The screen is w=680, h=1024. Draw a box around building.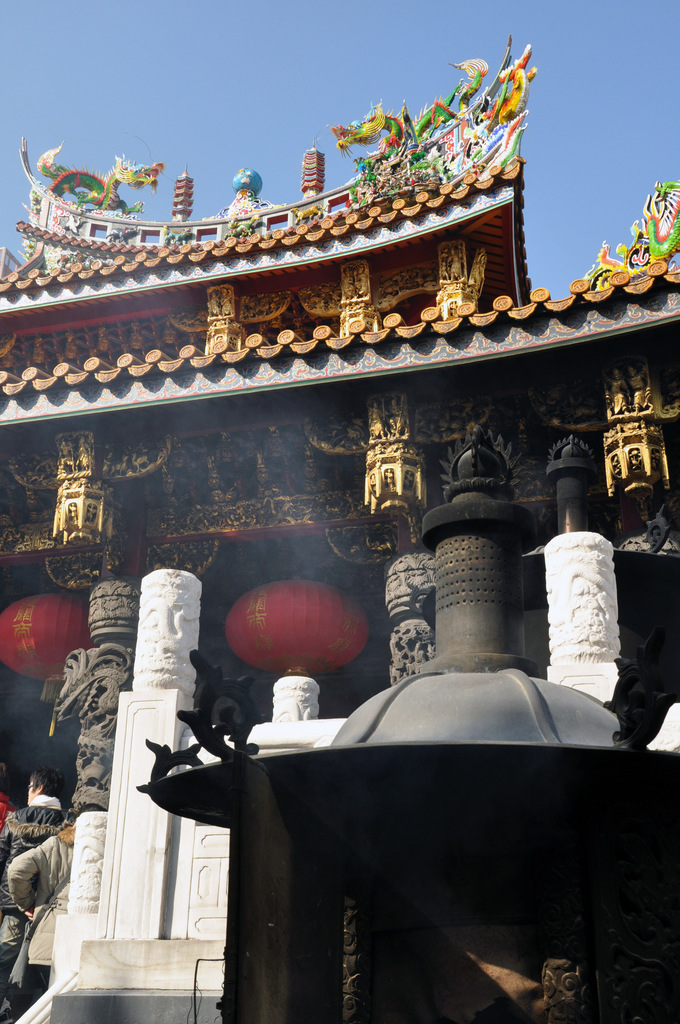
{"left": 0, "top": 47, "right": 679, "bottom": 1023}.
